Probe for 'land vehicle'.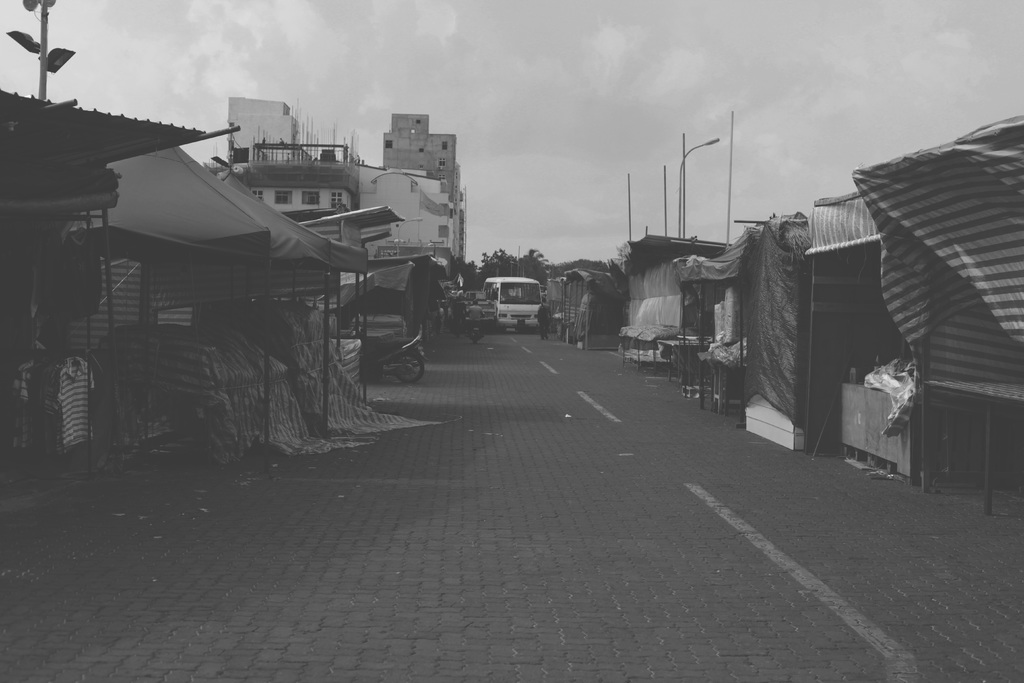
Probe result: x1=475, y1=263, x2=563, y2=325.
